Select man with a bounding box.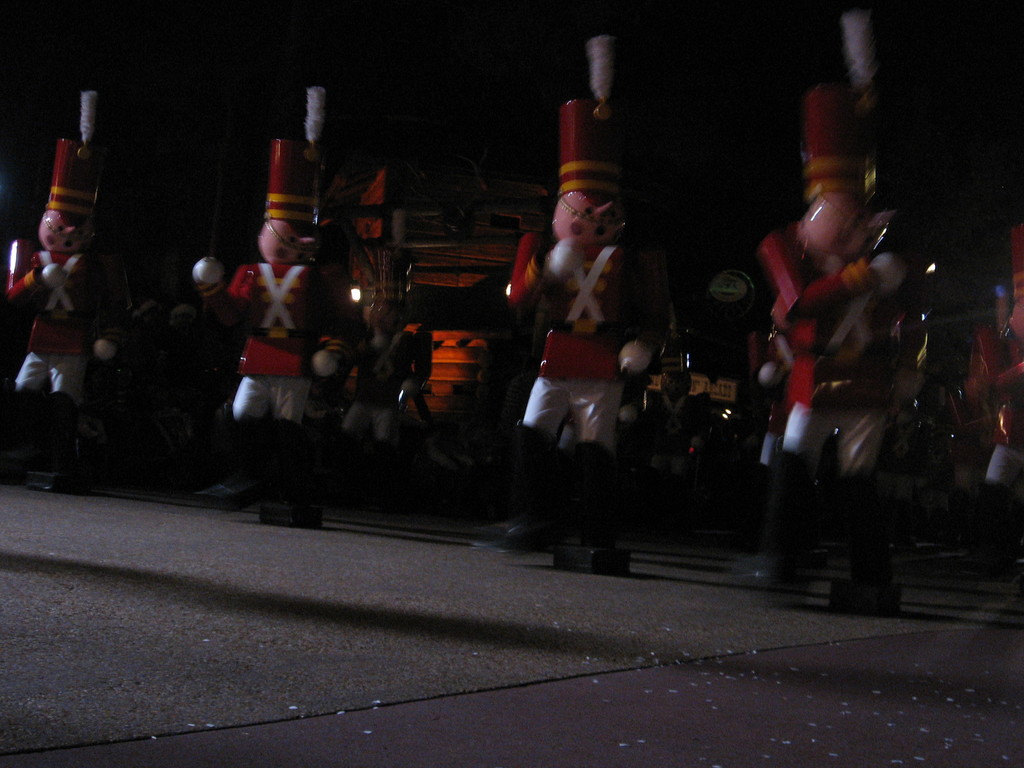
970/307/1023/500.
